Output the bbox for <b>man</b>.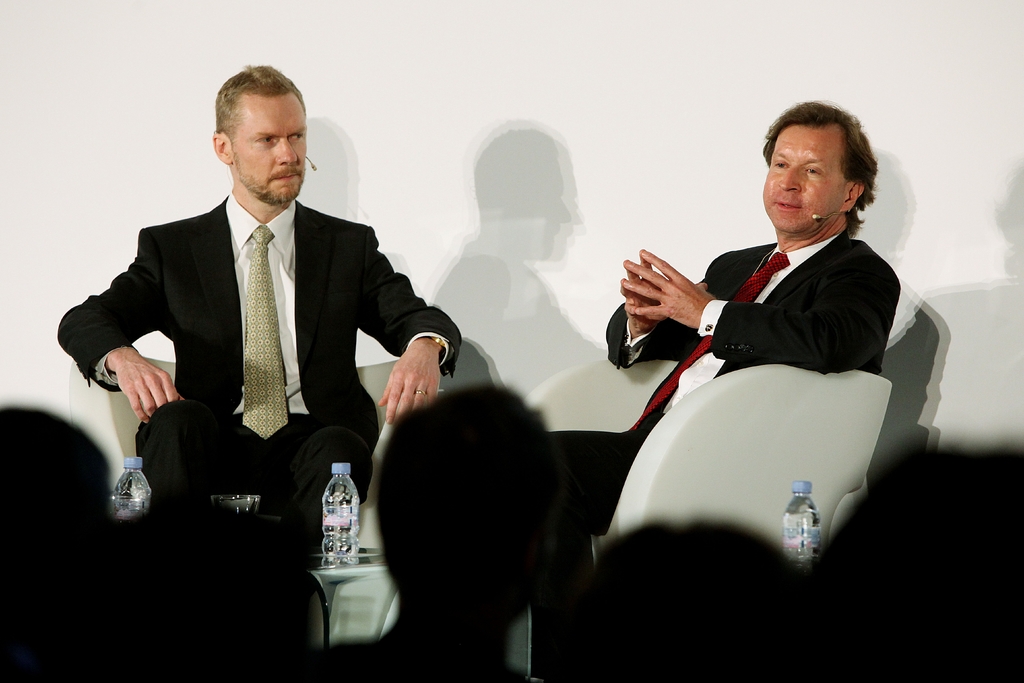
<box>77,79,458,569</box>.
